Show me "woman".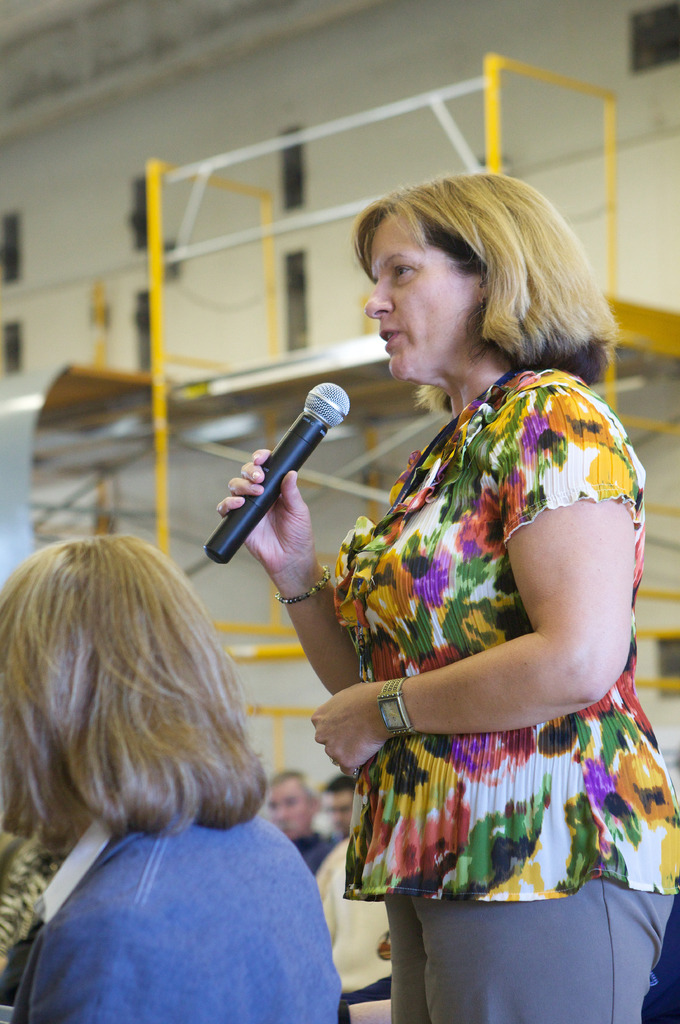
"woman" is here: region(0, 526, 346, 1023).
